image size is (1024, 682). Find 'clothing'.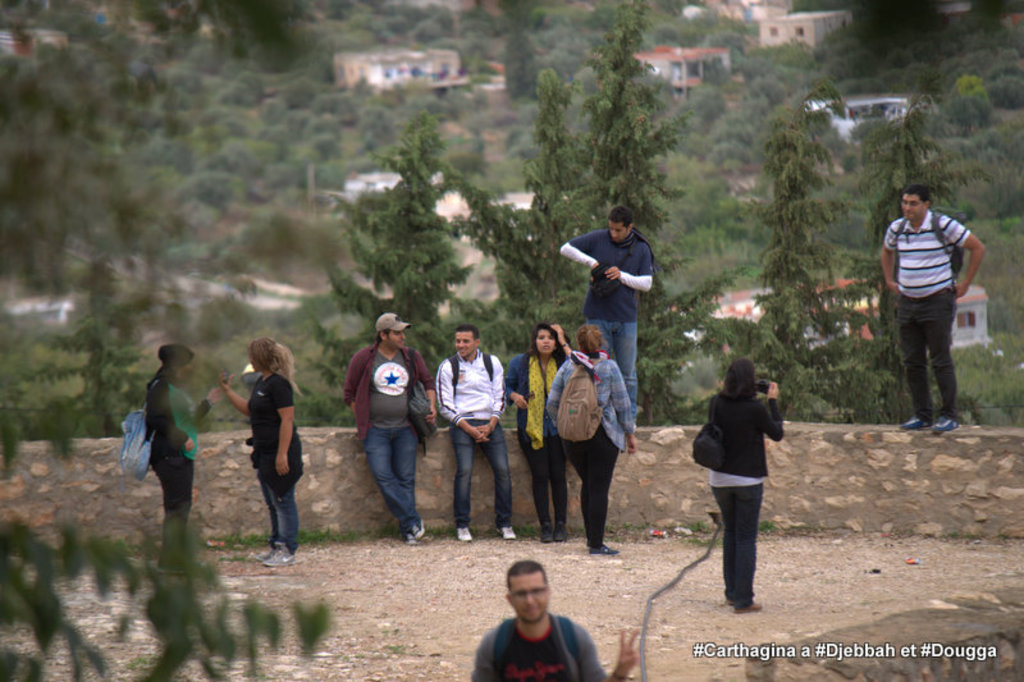
<box>887,207,968,412</box>.
